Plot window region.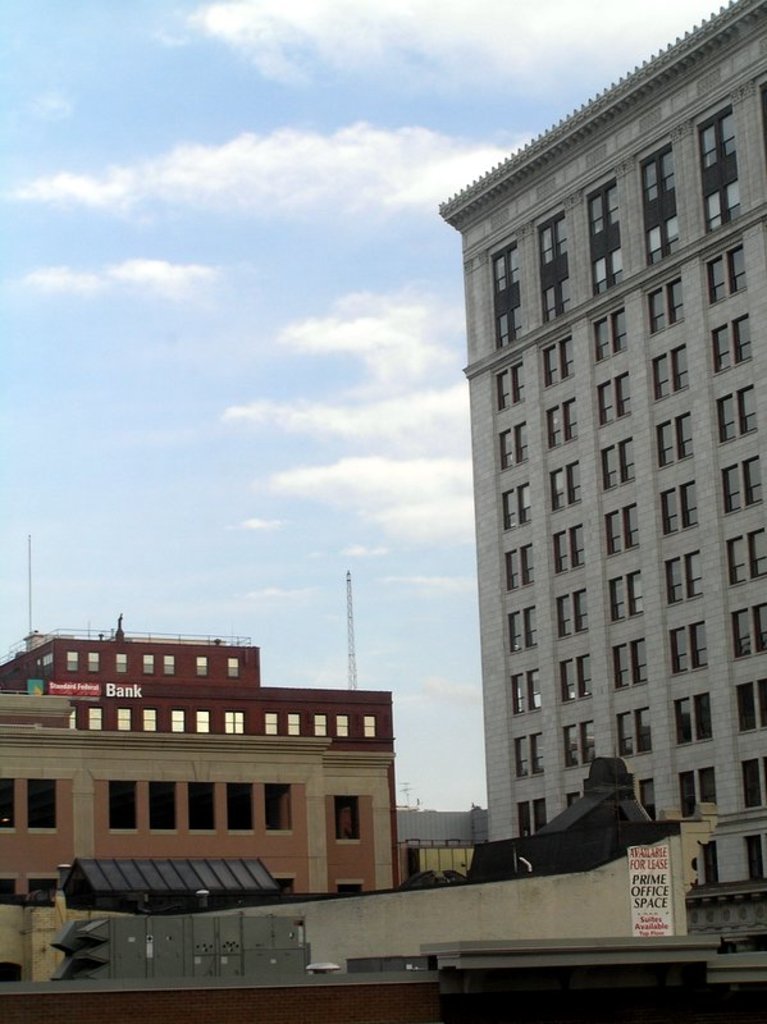
Plotted at (581,182,621,287).
